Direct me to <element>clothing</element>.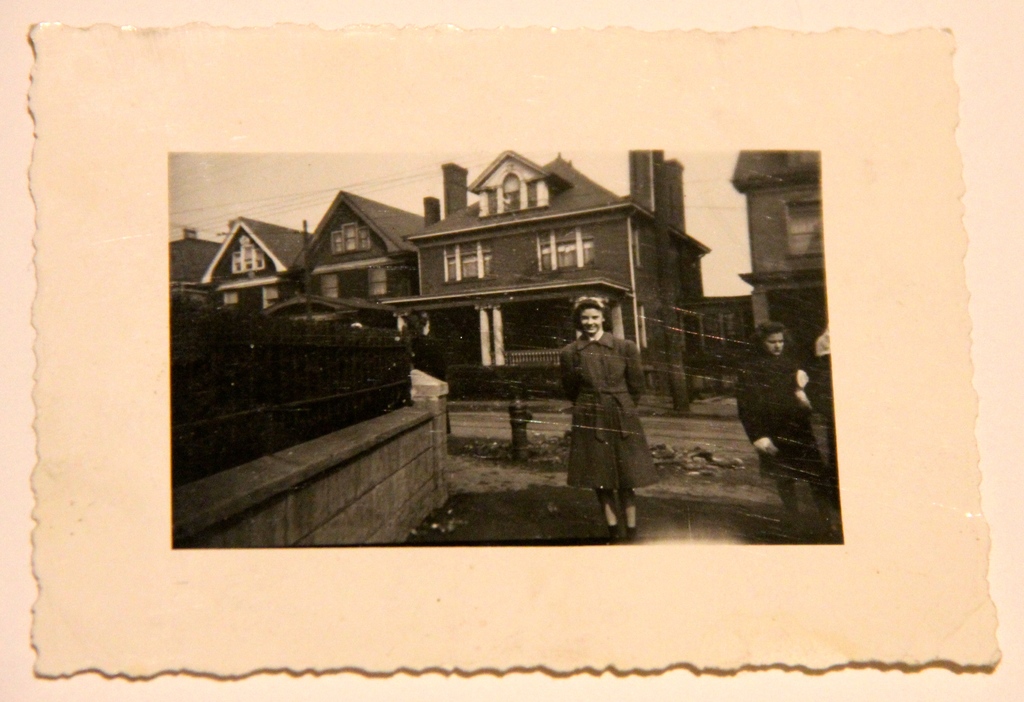
Direction: 556,304,653,523.
